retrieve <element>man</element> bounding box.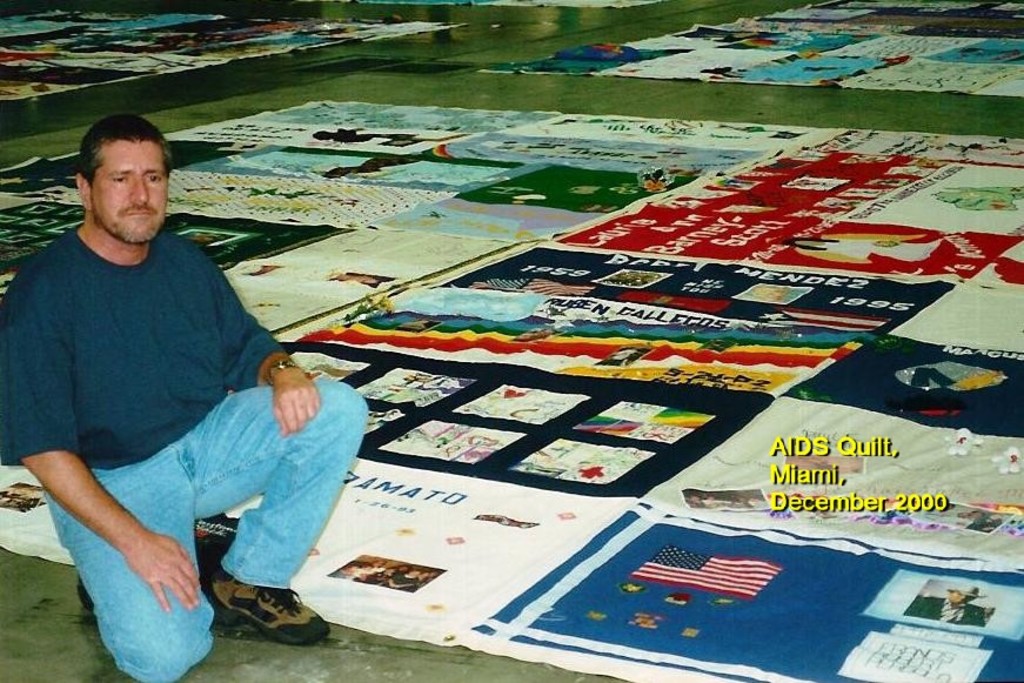
Bounding box: box(0, 106, 333, 641).
